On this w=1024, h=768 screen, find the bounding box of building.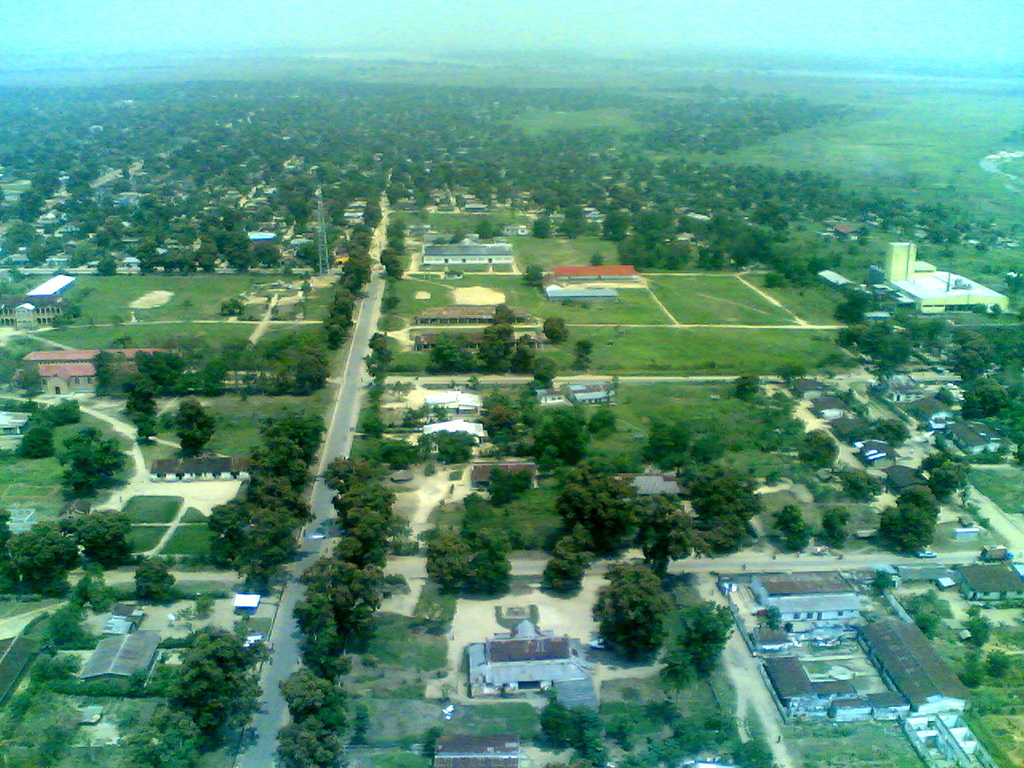
Bounding box: 433,732,518,767.
